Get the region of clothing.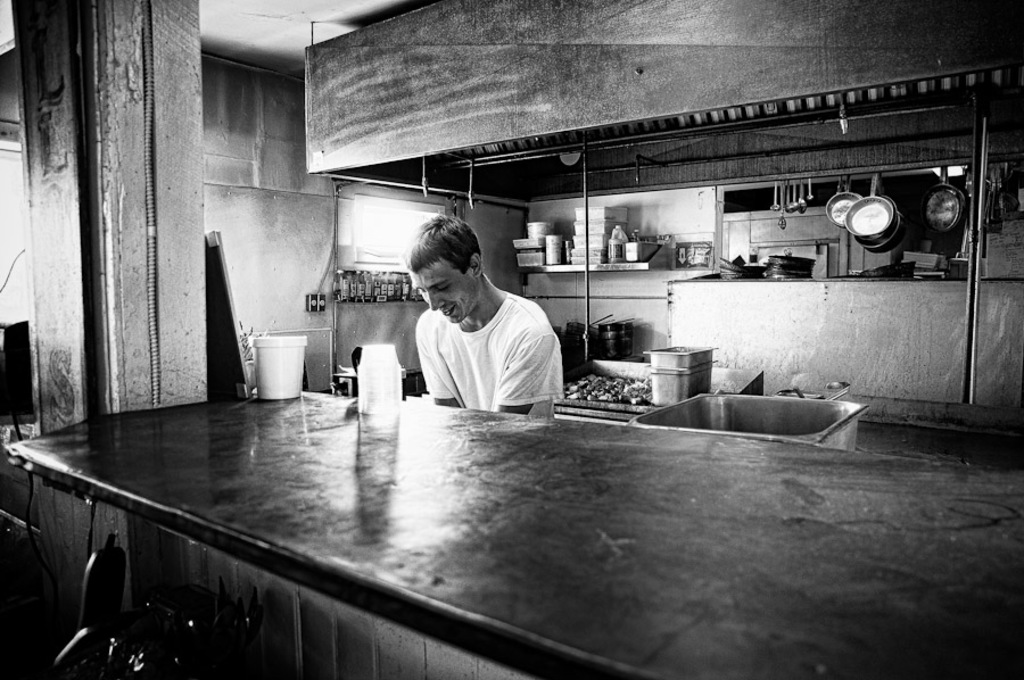
[left=407, top=267, right=569, bottom=415].
